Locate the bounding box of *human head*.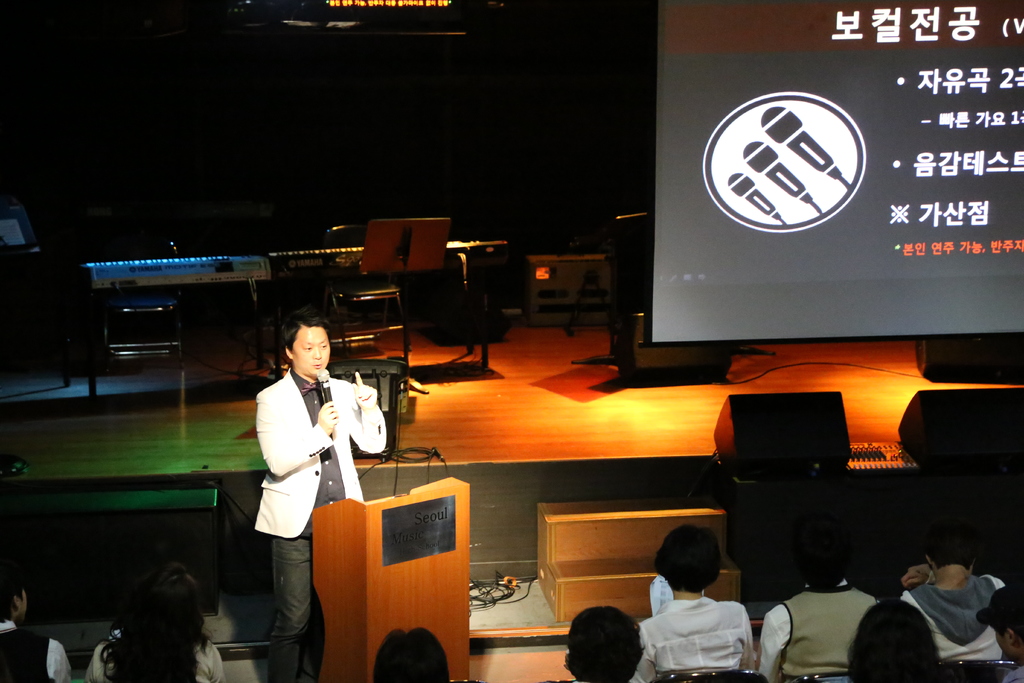
Bounding box: [973, 579, 1023, 670].
